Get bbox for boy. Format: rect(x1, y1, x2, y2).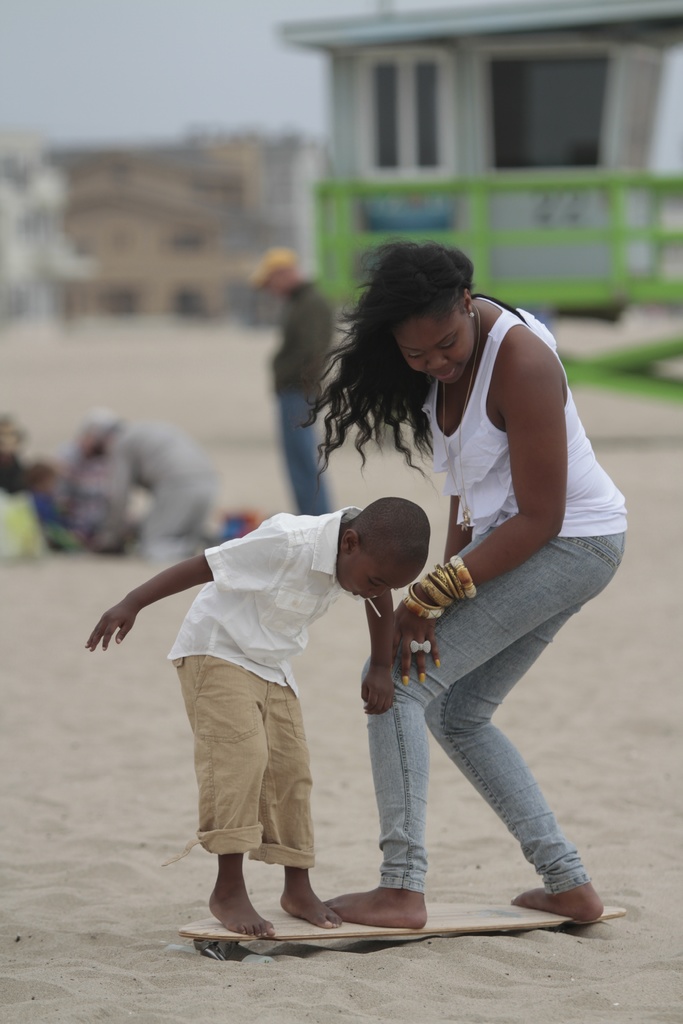
rect(87, 495, 430, 936).
